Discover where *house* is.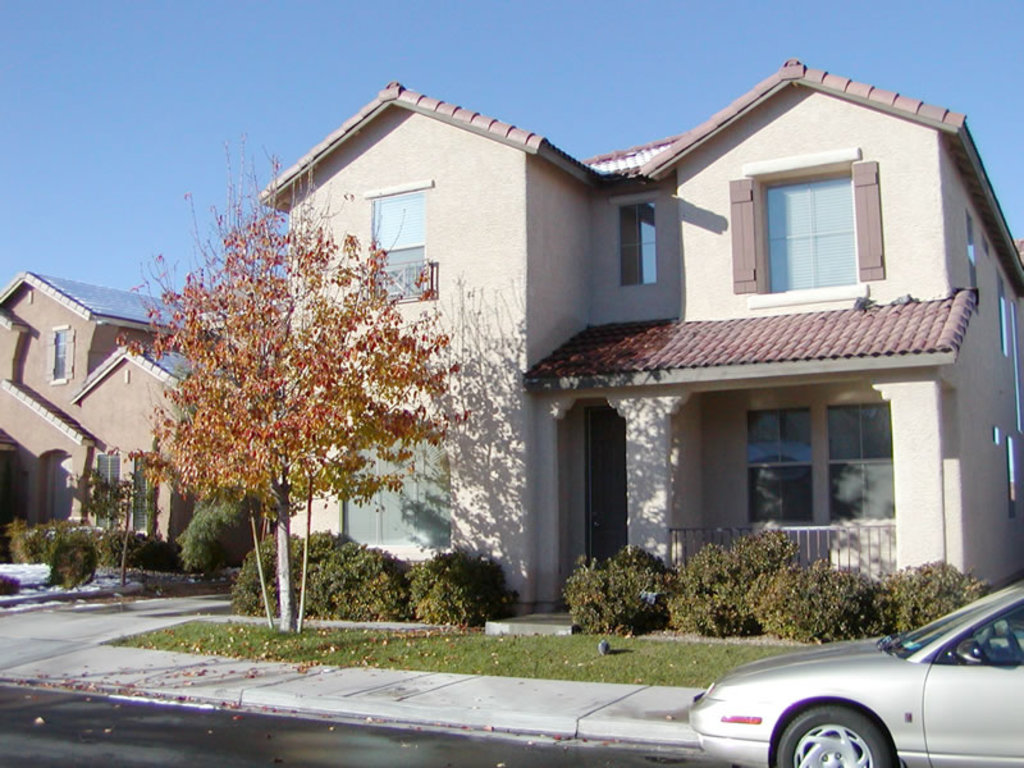
Discovered at [left=251, top=59, right=1023, bottom=637].
